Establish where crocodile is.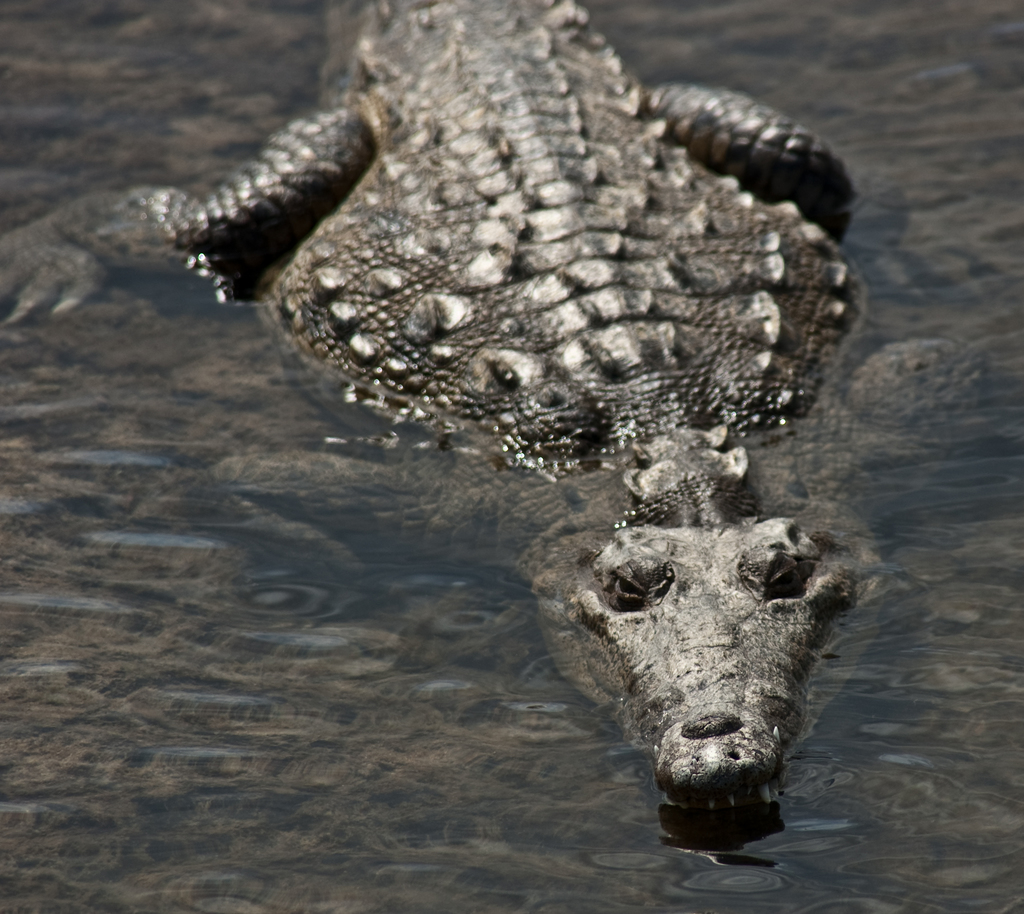
Established at {"x1": 0, "y1": 0, "x2": 1023, "y2": 809}.
